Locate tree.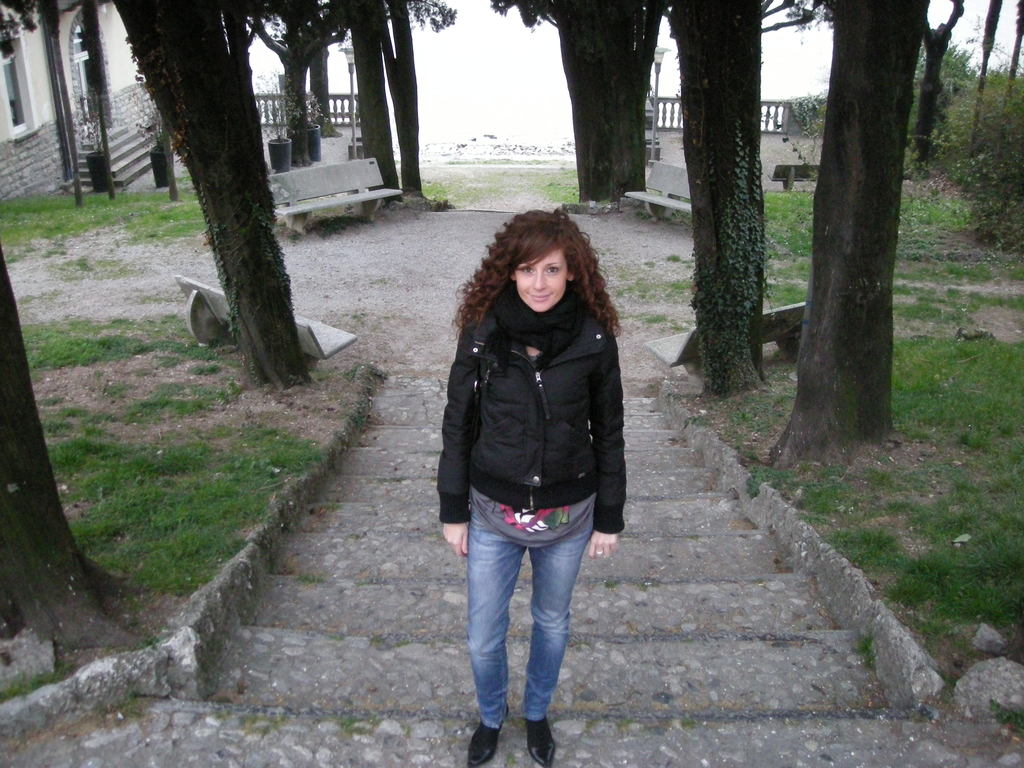
Bounding box: (left=762, top=0, right=943, bottom=471).
